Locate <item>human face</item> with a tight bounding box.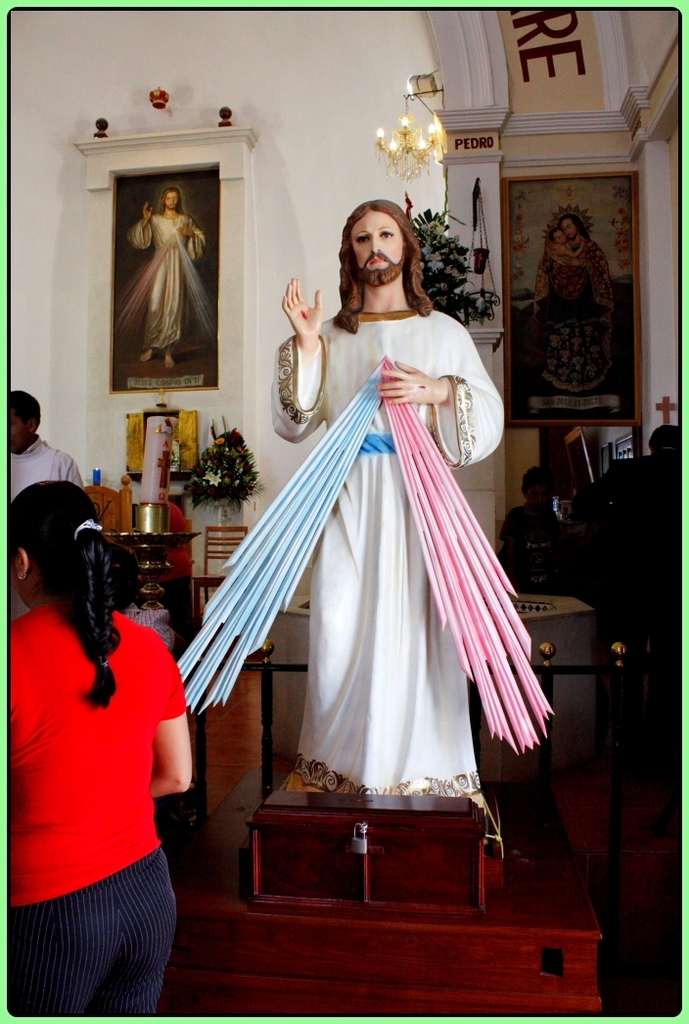
(left=164, top=191, right=179, bottom=212).
